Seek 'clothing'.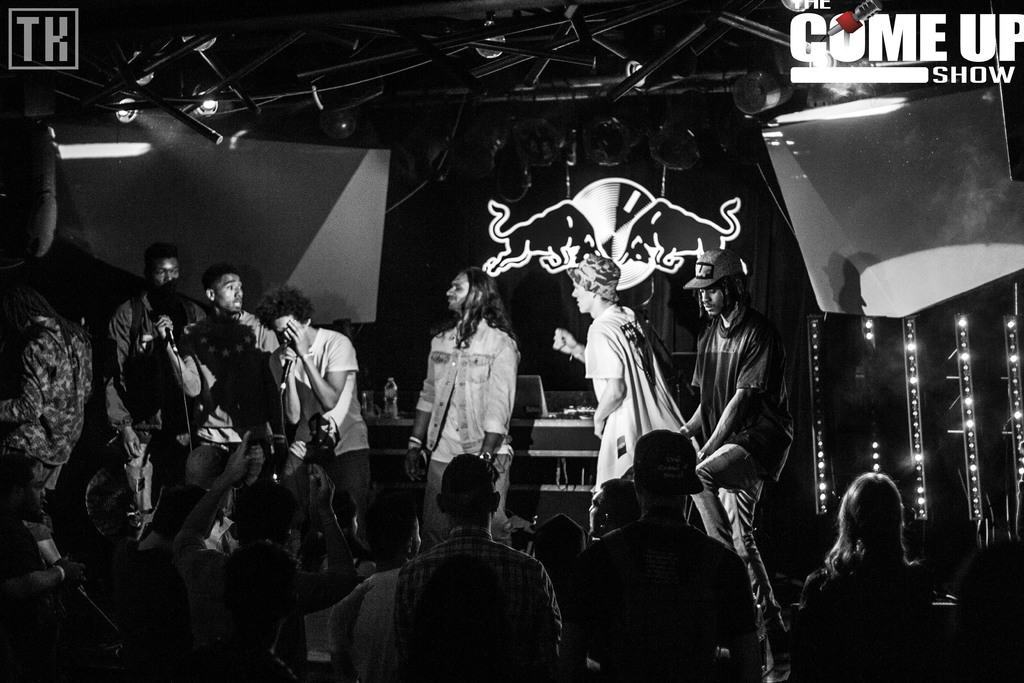
[694,266,804,531].
